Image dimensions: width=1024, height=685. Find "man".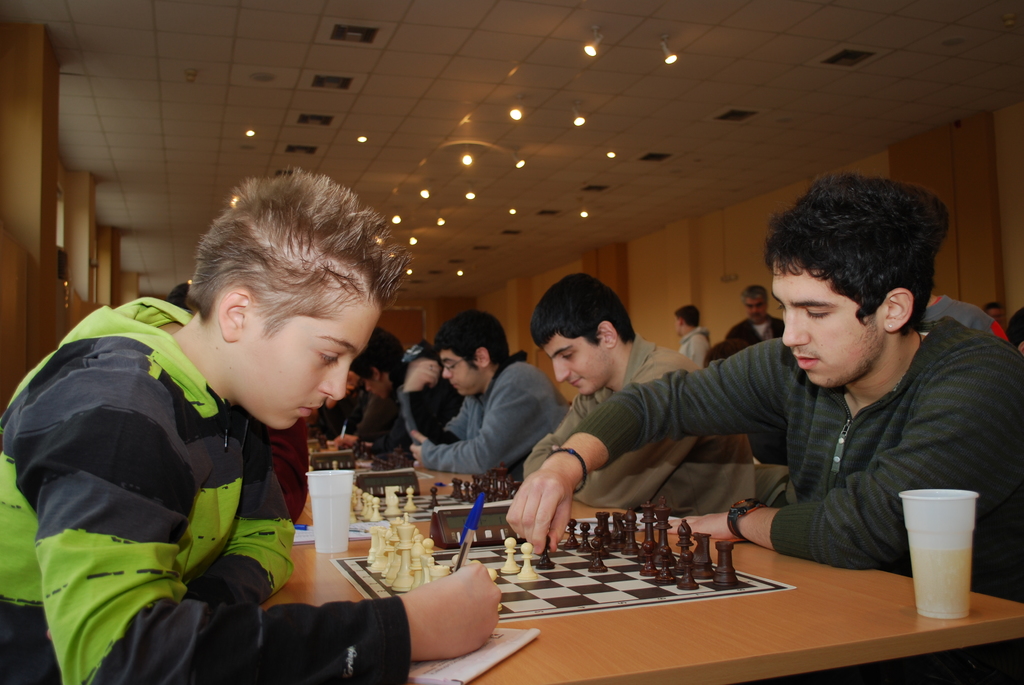
<box>349,328,461,446</box>.
